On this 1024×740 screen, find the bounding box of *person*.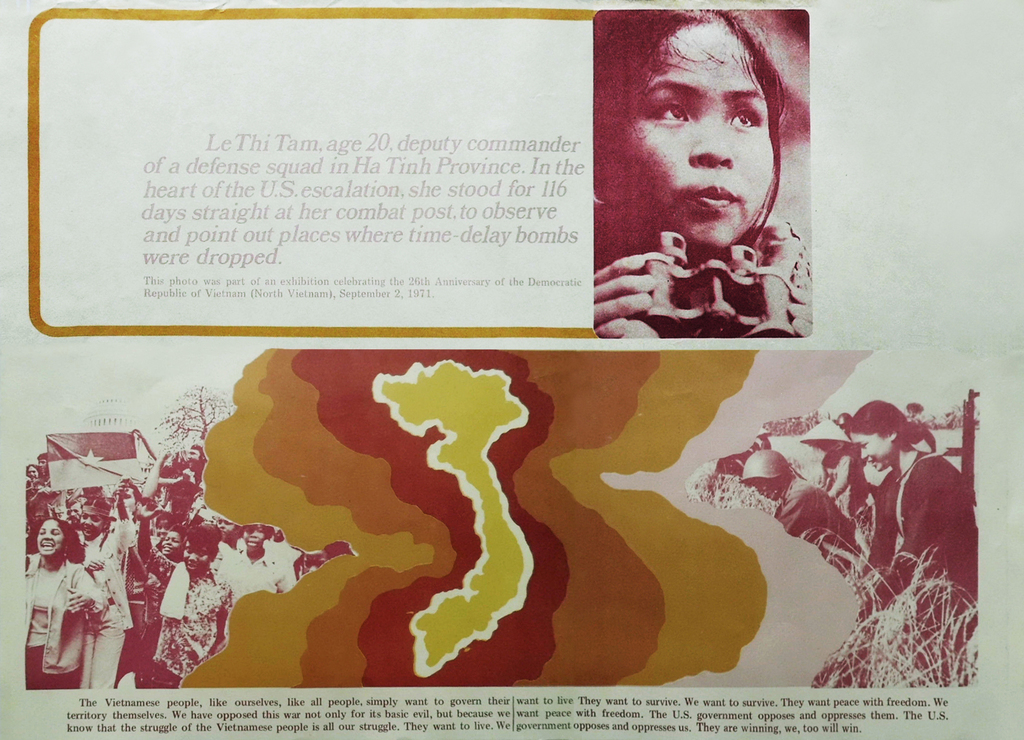
Bounding box: <bbox>799, 416, 862, 514</bbox>.
